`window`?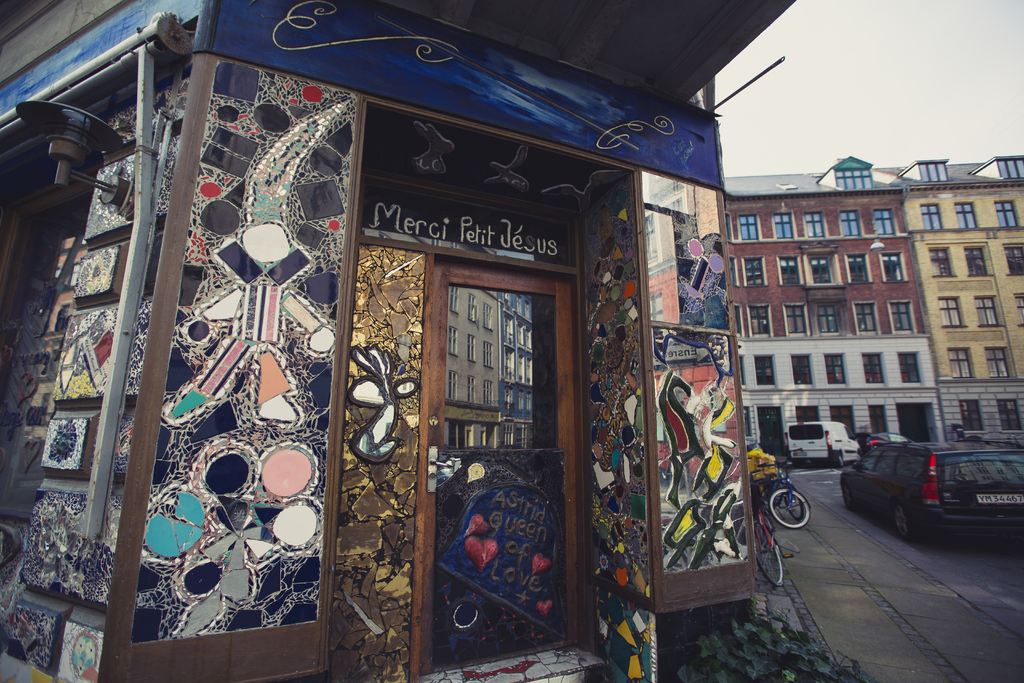
BBox(938, 306, 968, 329)
